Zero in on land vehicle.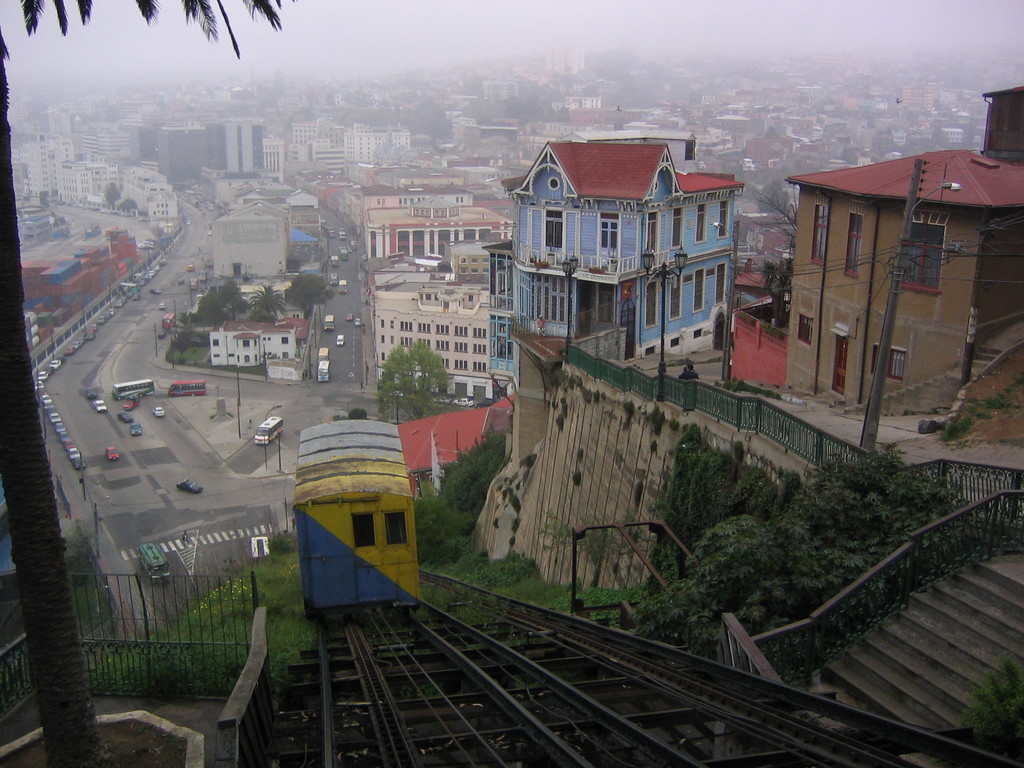
Zeroed in: 202:275:204:278.
